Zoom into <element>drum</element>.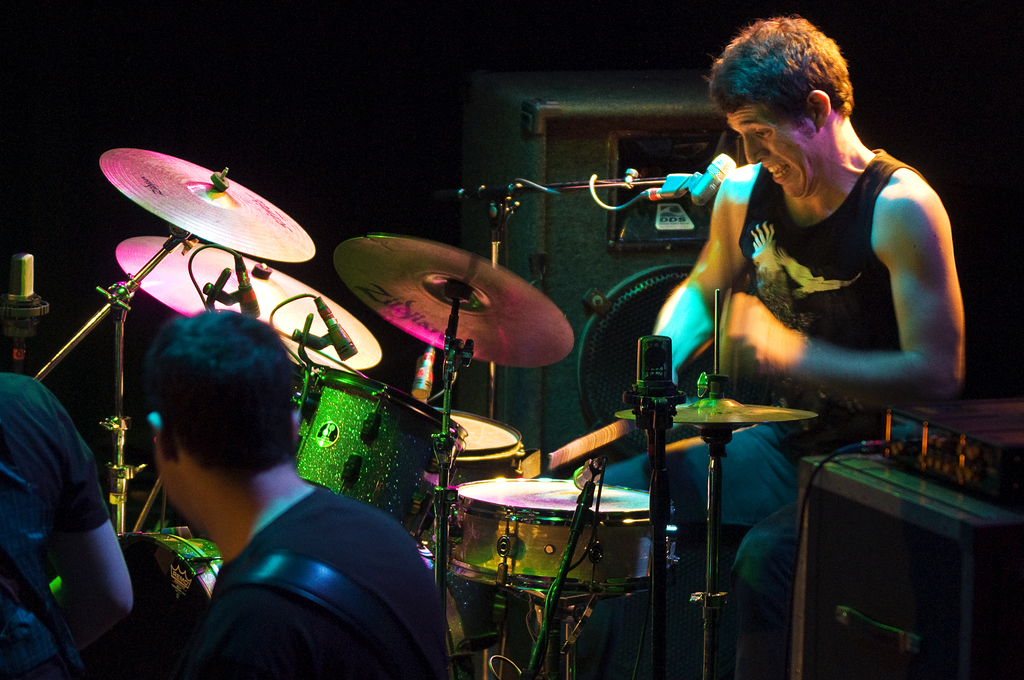
Zoom target: bbox=(424, 473, 678, 609).
